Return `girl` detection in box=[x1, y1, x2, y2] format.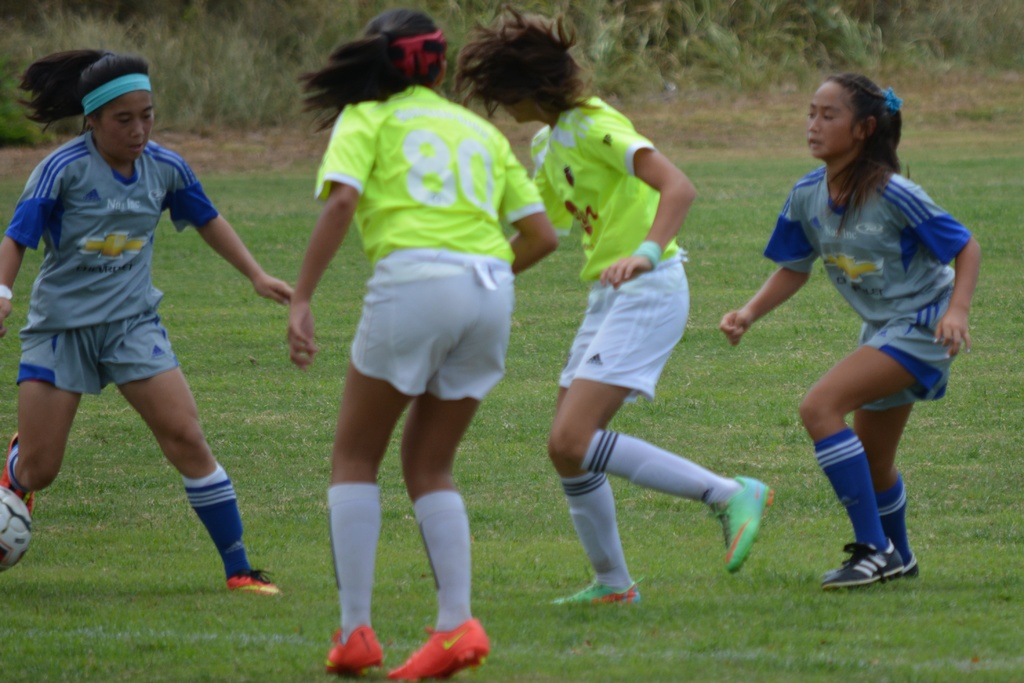
box=[0, 49, 295, 598].
